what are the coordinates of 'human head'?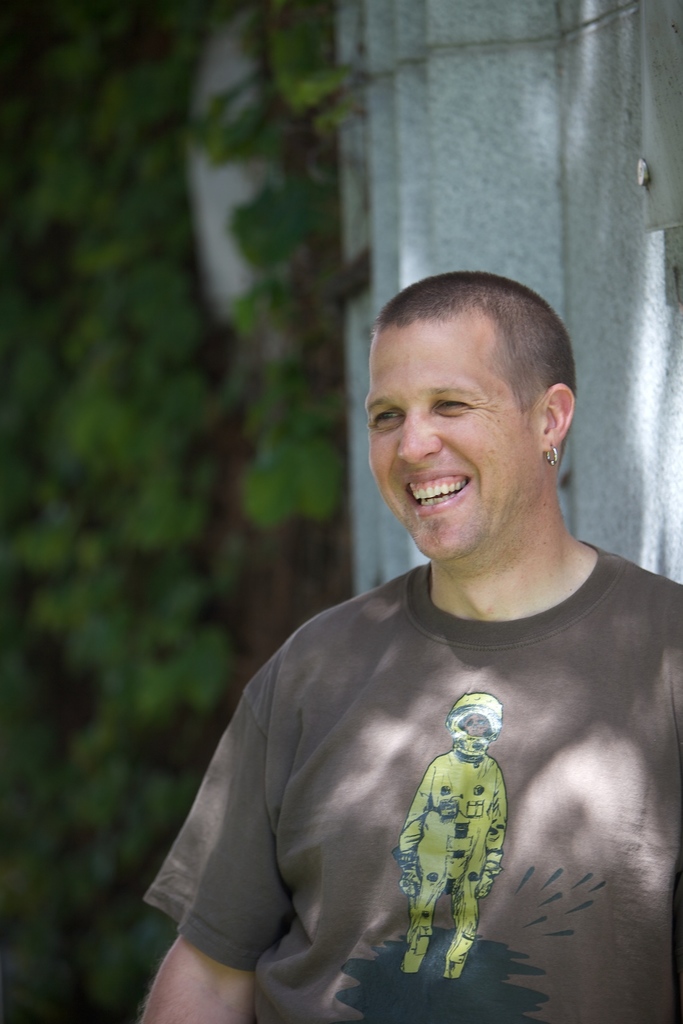
<box>364,265,604,577</box>.
